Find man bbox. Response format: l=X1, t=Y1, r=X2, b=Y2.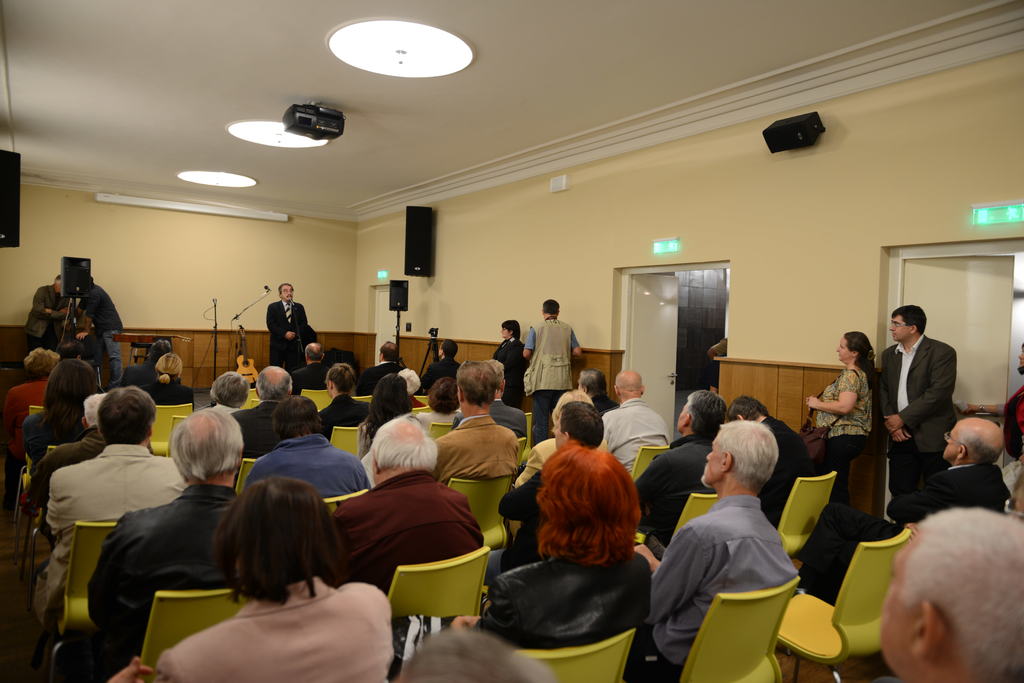
l=53, t=407, r=246, b=682.
